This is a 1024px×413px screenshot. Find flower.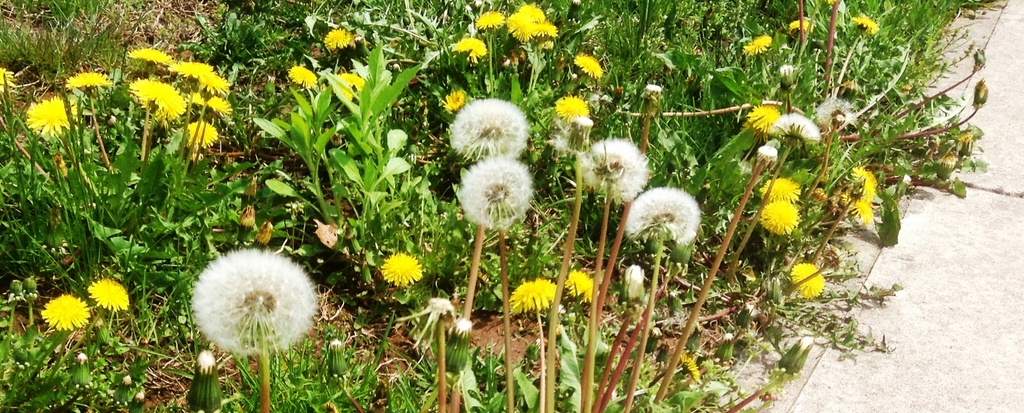
Bounding box: {"x1": 285, "y1": 63, "x2": 320, "y2": 88}.
